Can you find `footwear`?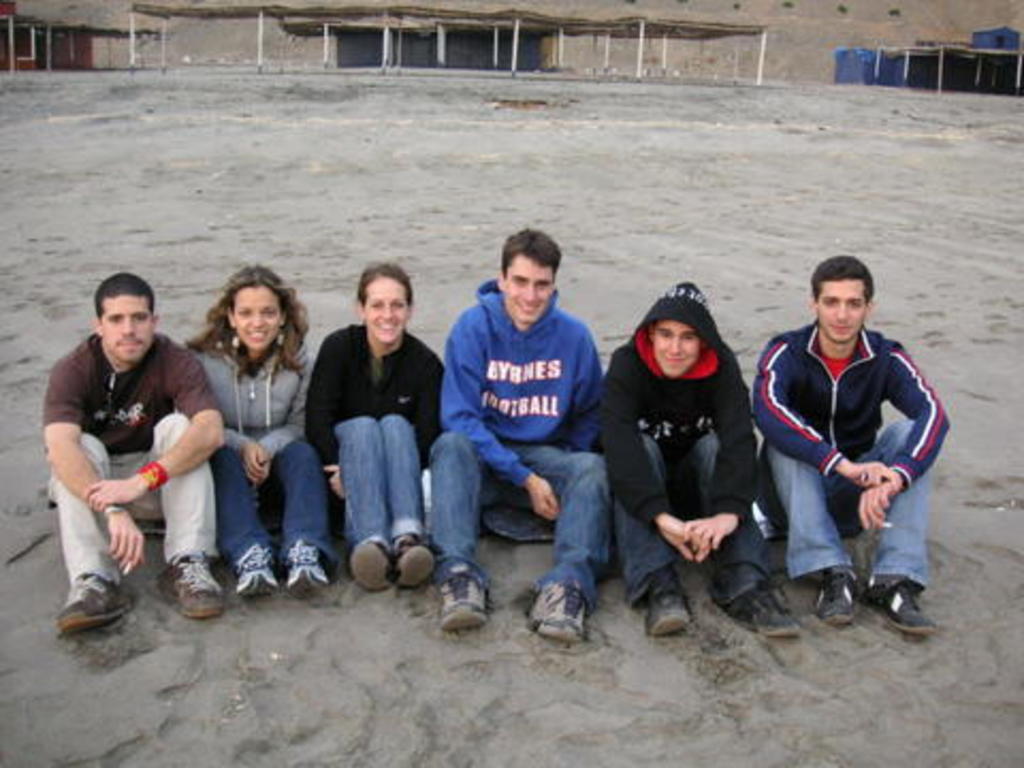
Yes, bounding box: 230:544:277:599.
